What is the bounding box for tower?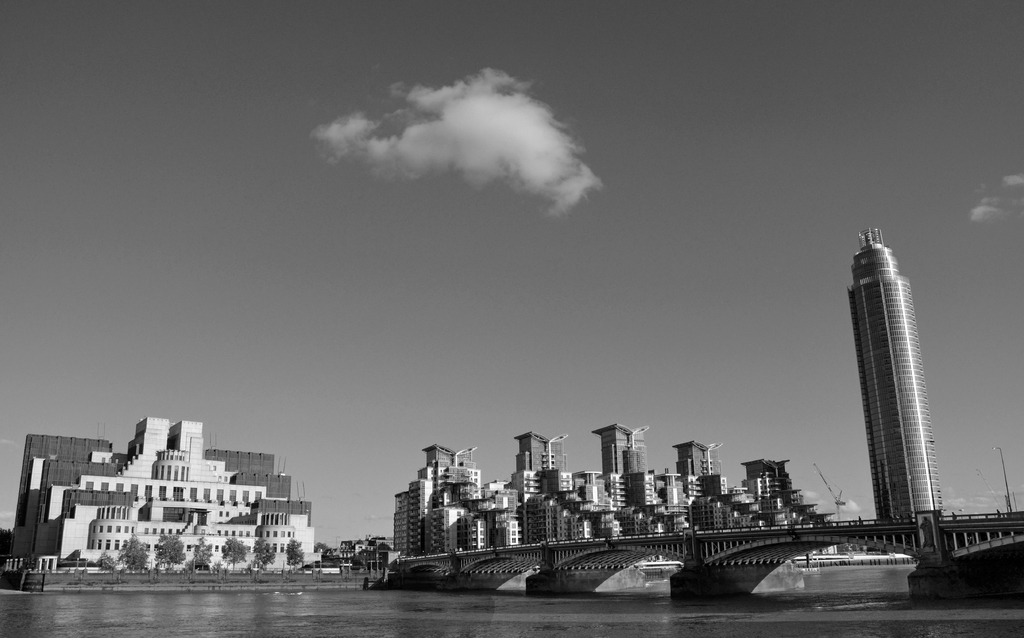
(396, 437, 805, 559).
